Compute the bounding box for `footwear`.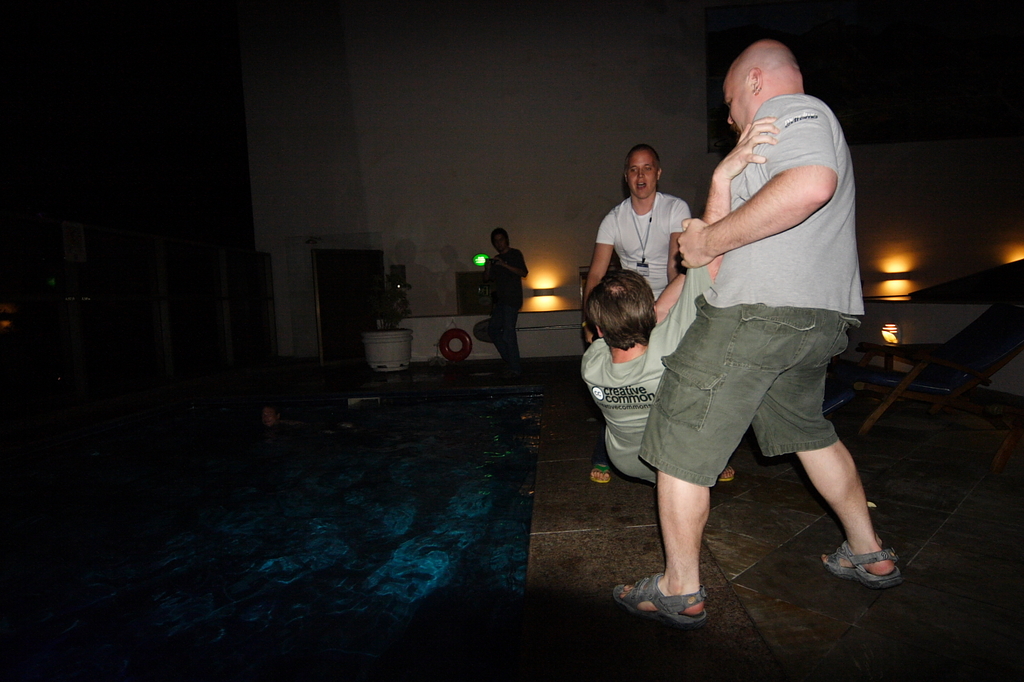
pyautogui.locateOnScreen(614, 571, 706, 629).
